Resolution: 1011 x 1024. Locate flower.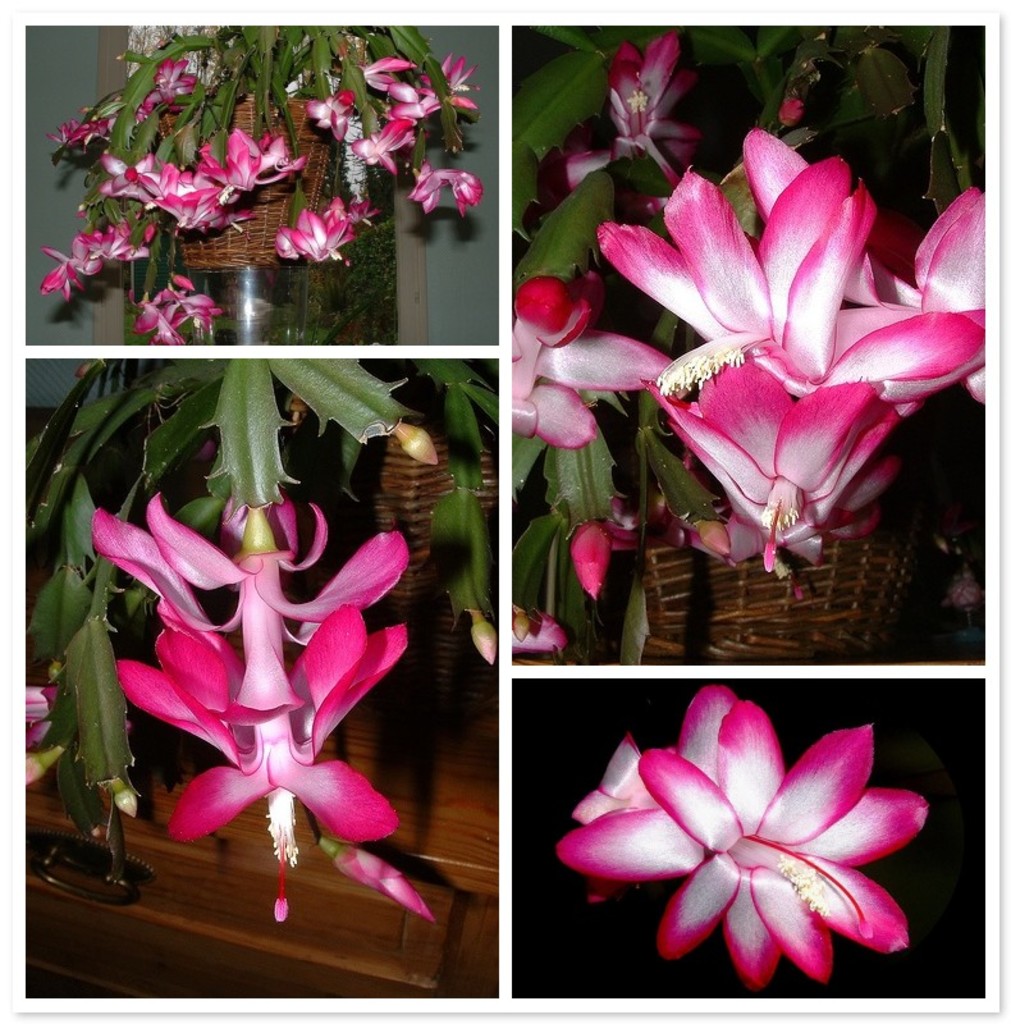
{"left": 549, "top": 32, "right": 704, "bottom": 220}.
